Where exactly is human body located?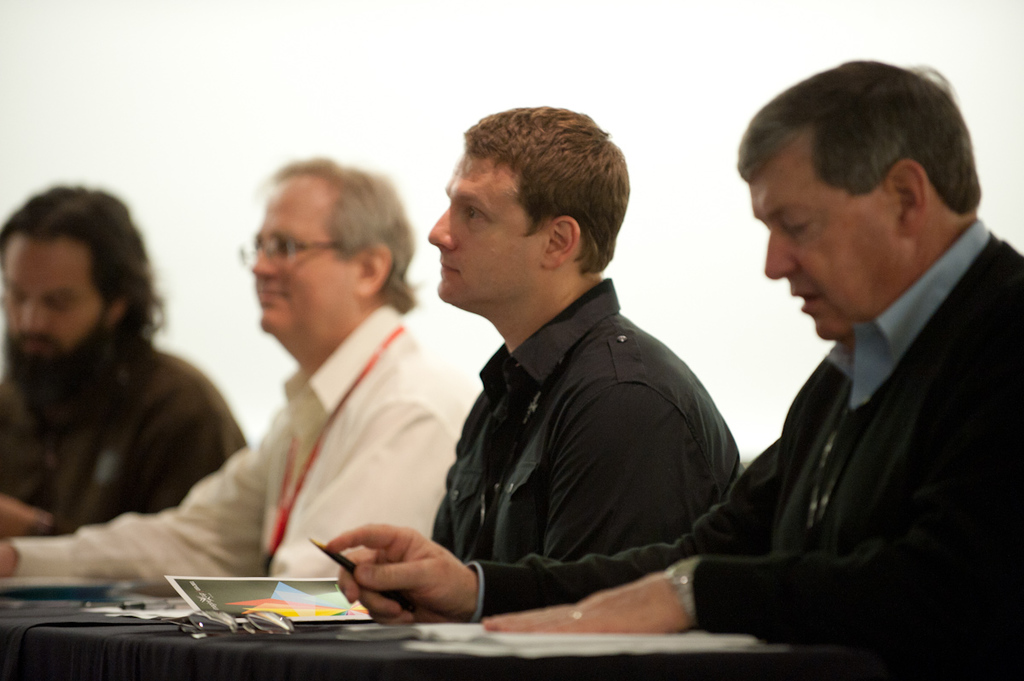
Its bounding box is l=1, t=308, r=477, b=582.
